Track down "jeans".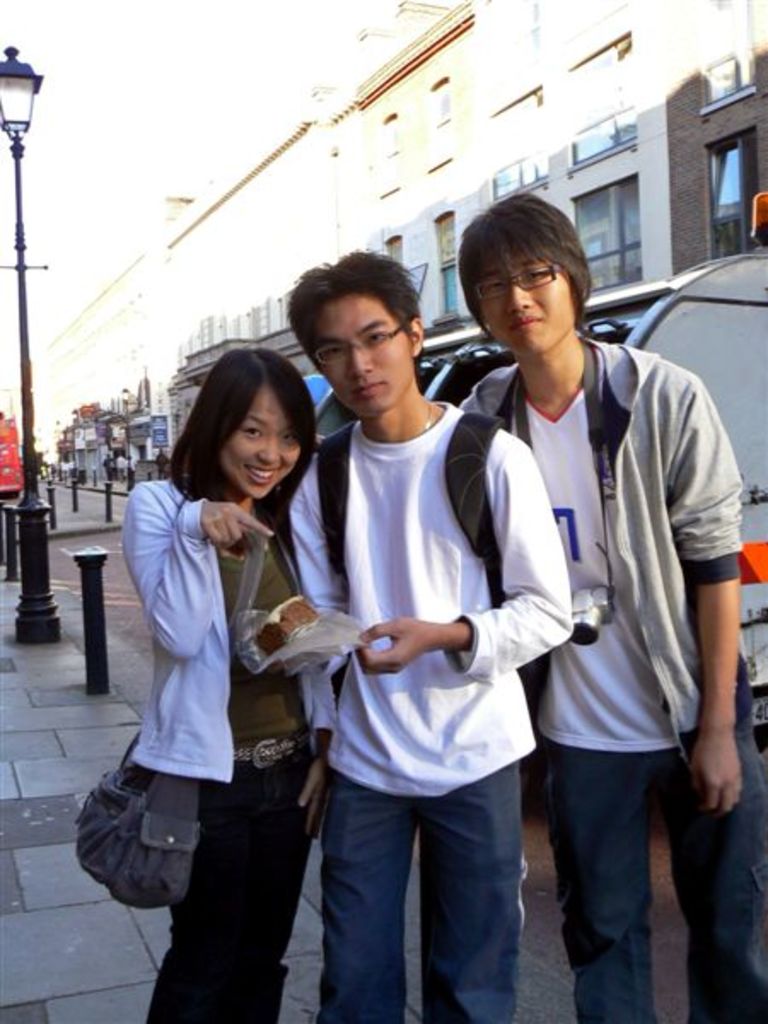
Tracked to crop(316, 765, 522, 1022).
